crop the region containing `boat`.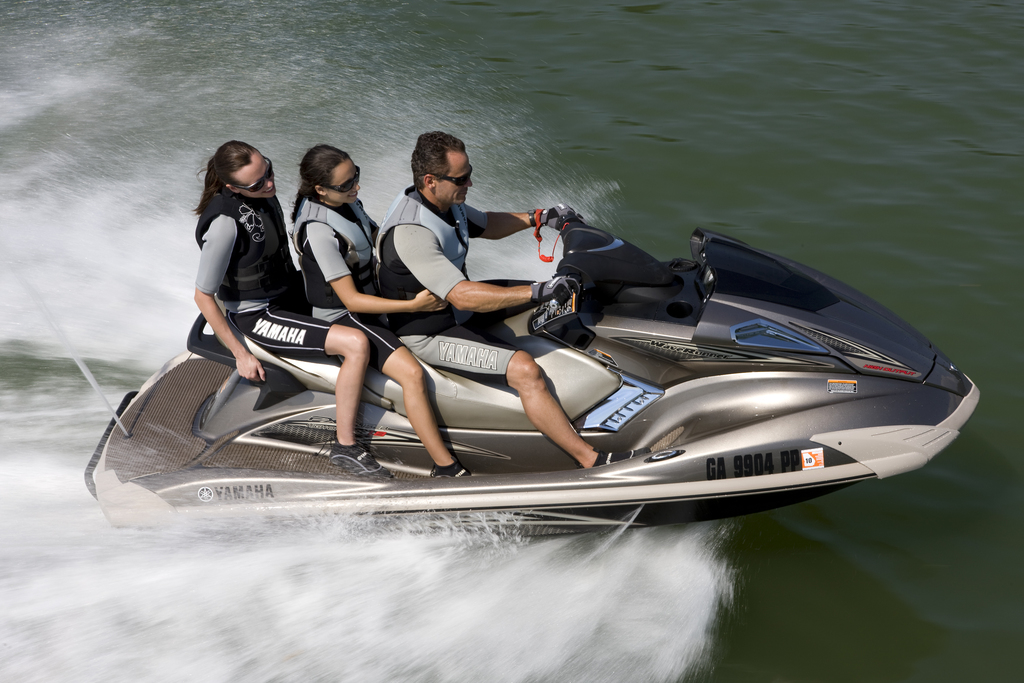
Crop region: <box>76,185,1023,518</box>.
